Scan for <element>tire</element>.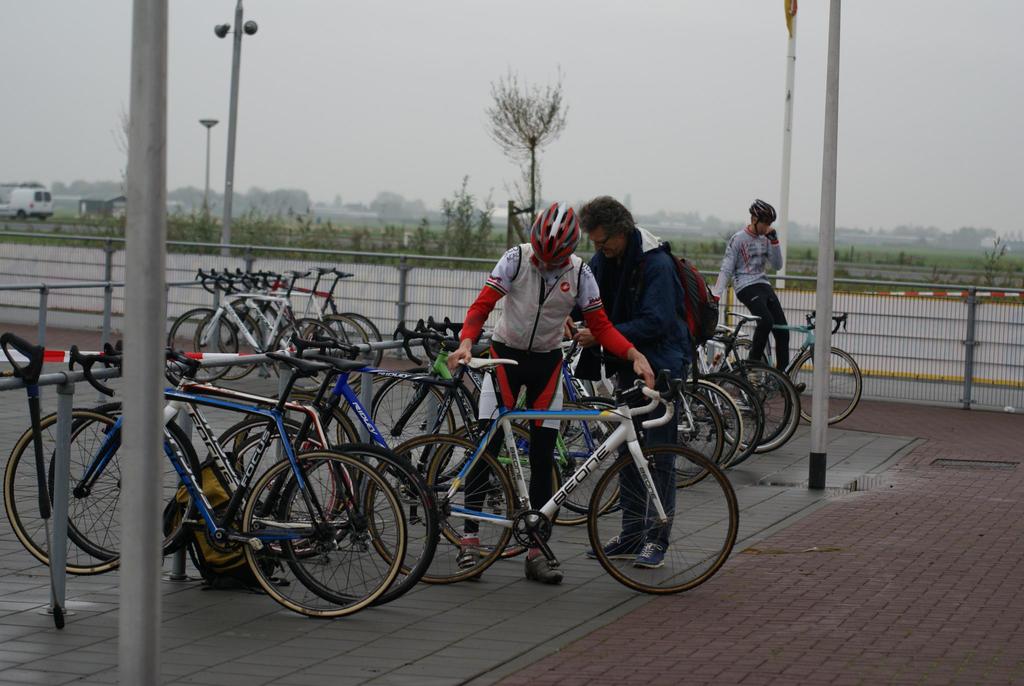
Scan result: select_region(709, 365, 802, 450).
